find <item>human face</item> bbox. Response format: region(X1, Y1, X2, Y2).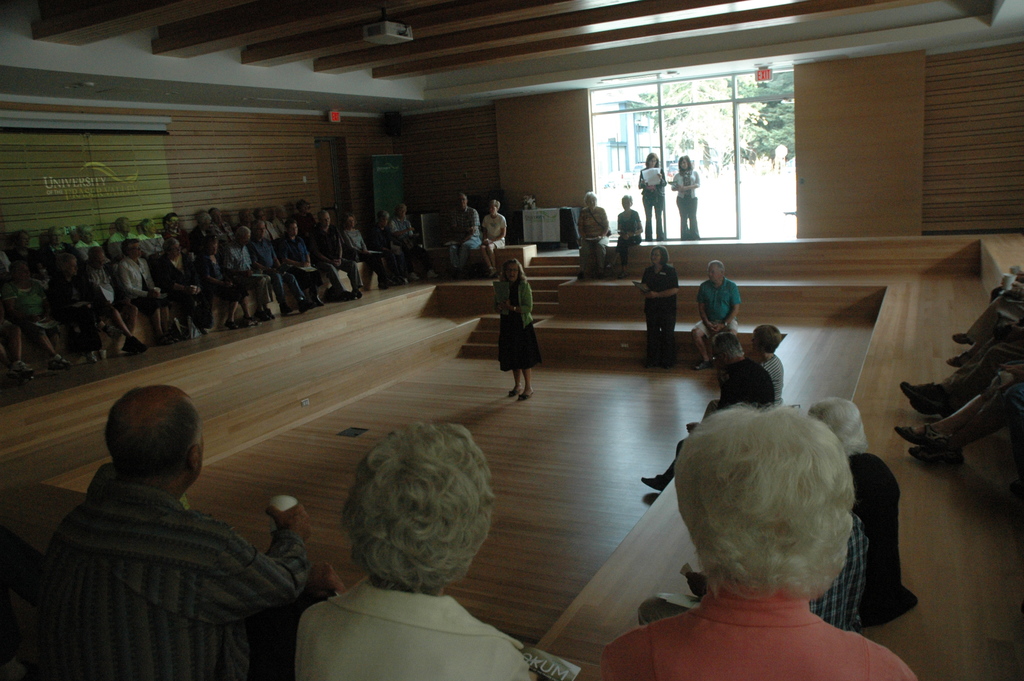
region(505, 263, 518, 281).
